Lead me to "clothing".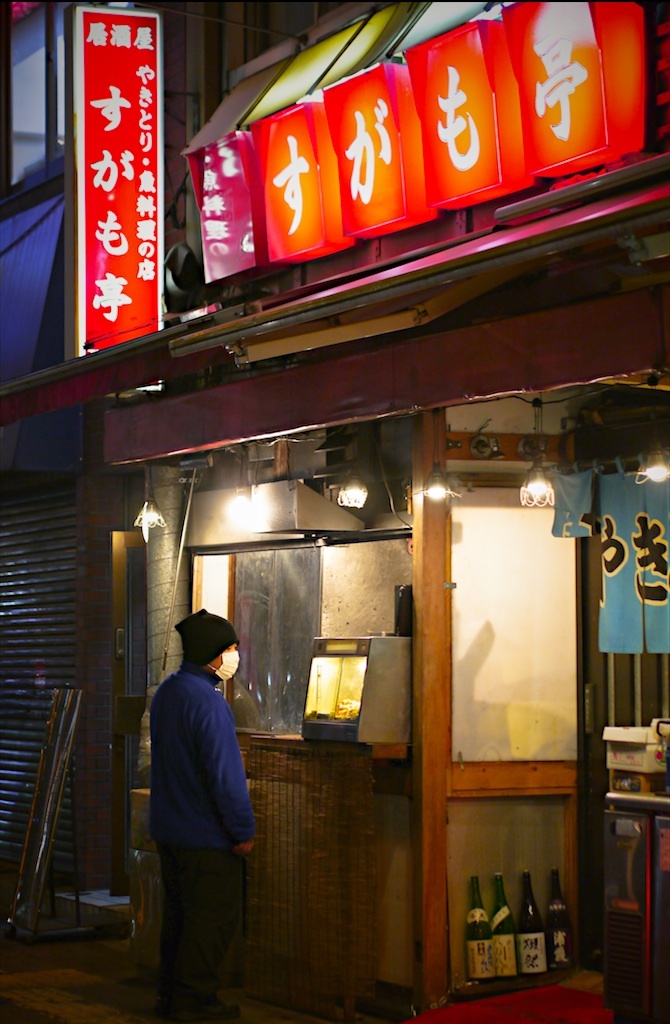
Lead to box=[145, 600, 266, 970].
